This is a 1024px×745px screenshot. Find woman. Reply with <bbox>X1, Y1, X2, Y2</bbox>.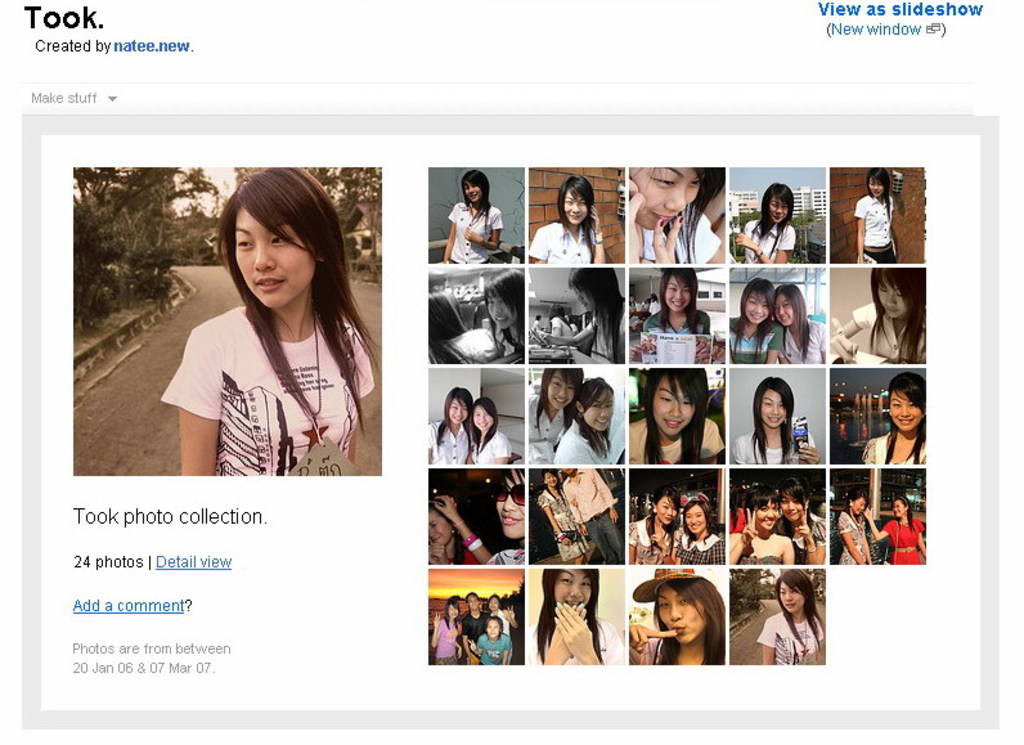
<bbox>470, 400, 515, 463</bbox>.
